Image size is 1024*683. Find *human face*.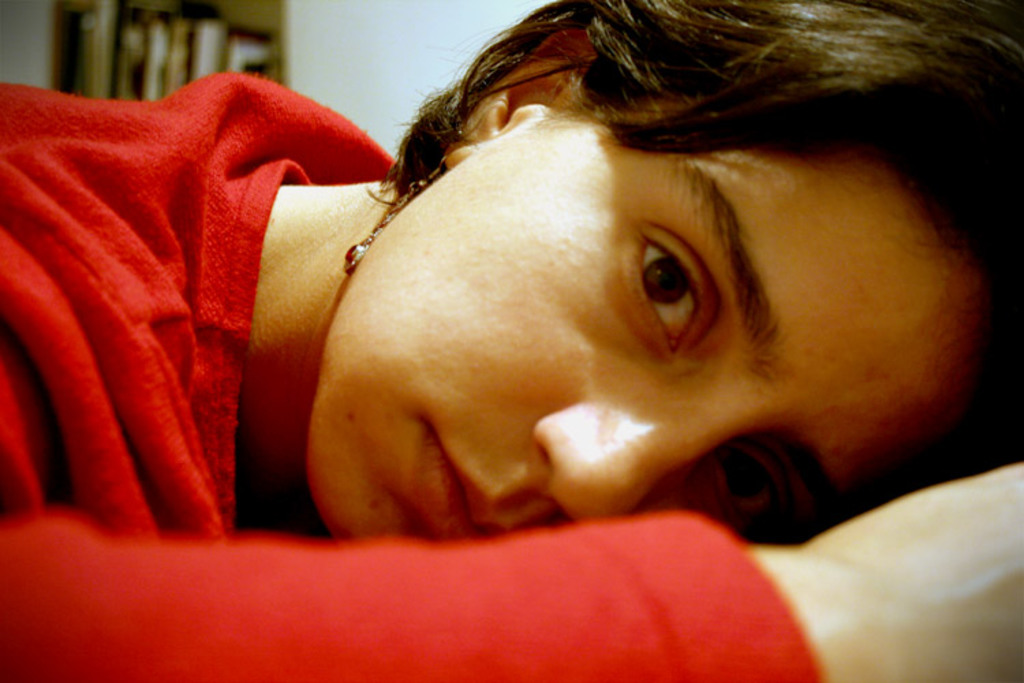
l=306, t=109, r=983, b=545.
